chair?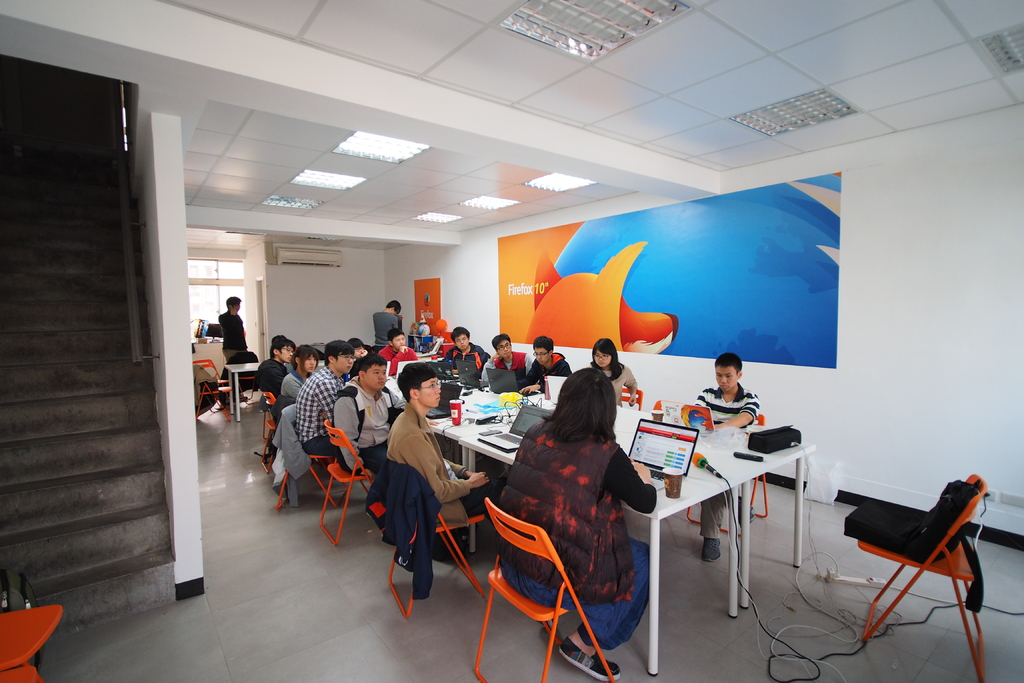
<box>194,353,232,422</box>
